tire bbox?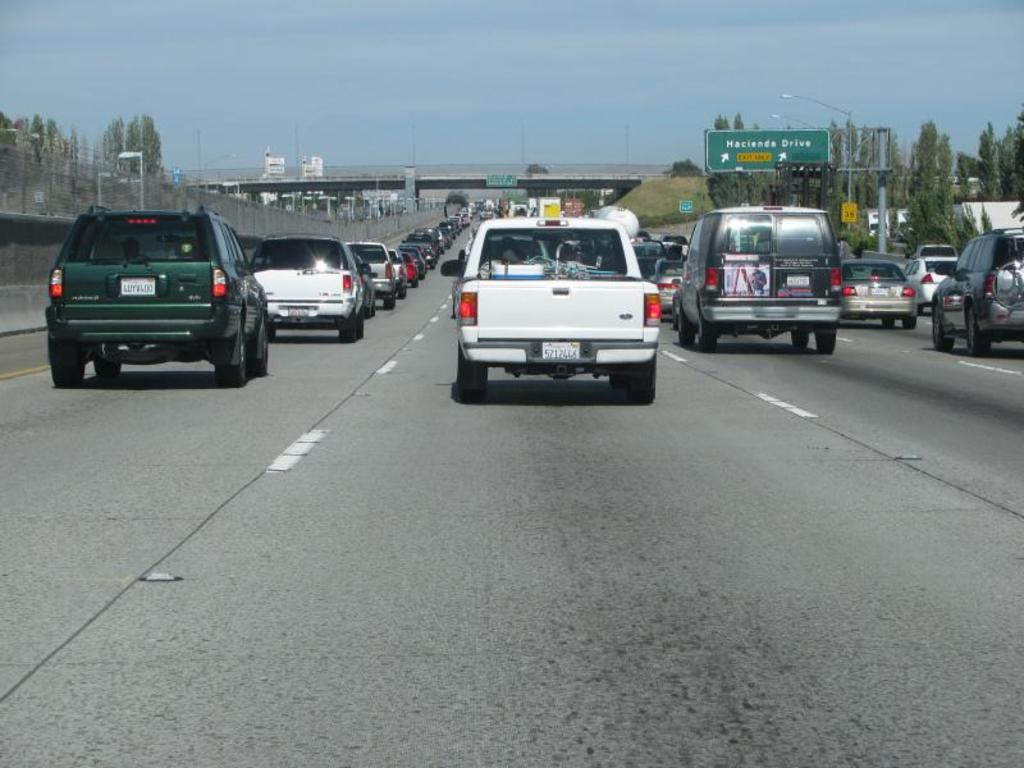
pyautogui.locateOnScreen(340, 319, 353, 343)
